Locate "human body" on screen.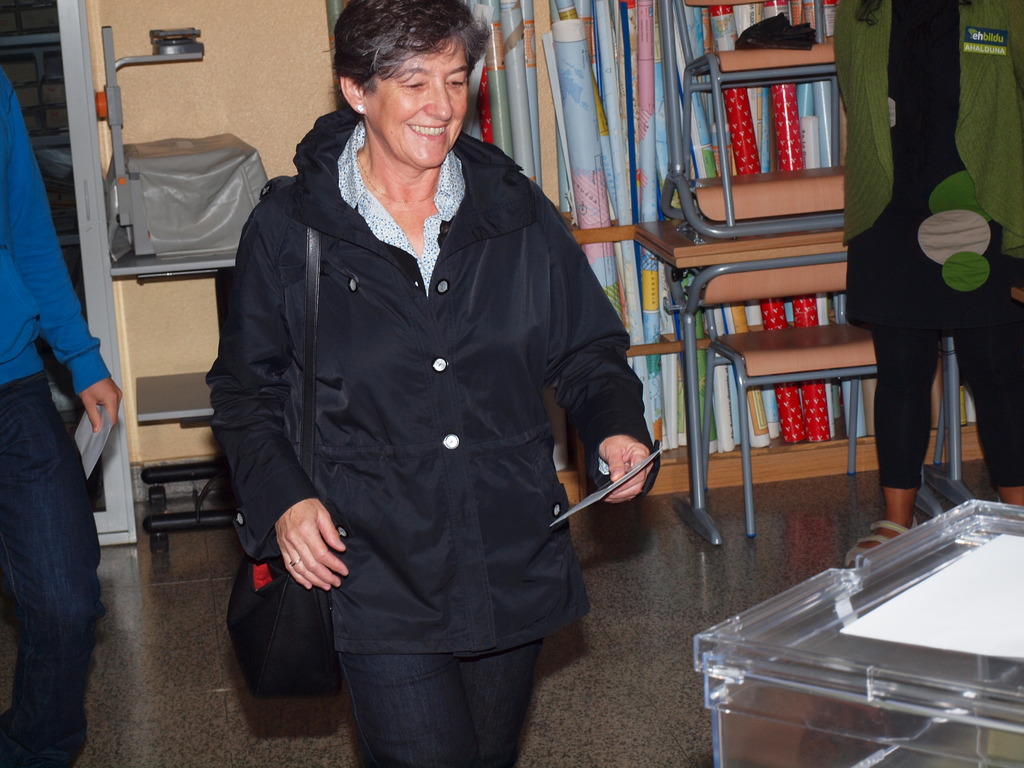
On screen at region(249, 28, 612, 760).
